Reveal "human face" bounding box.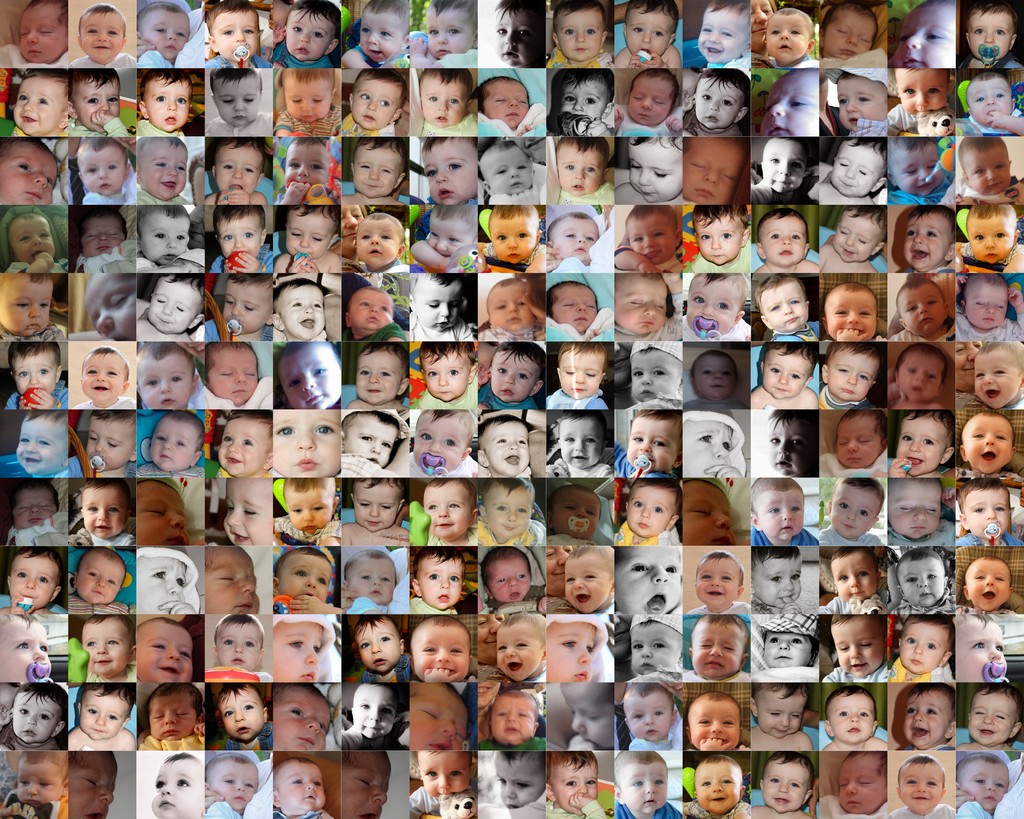
Revealed: x1=412, y1=625, x2=468, y2=681.
